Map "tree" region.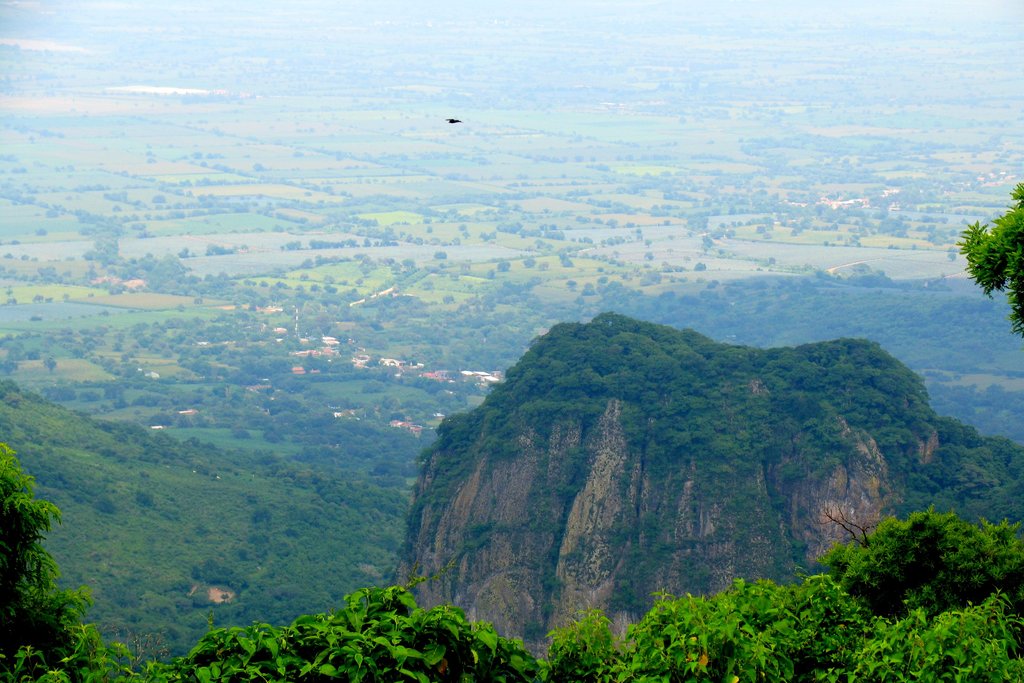
Mapped to left=960, top=182, right=1023, bottom=330.
